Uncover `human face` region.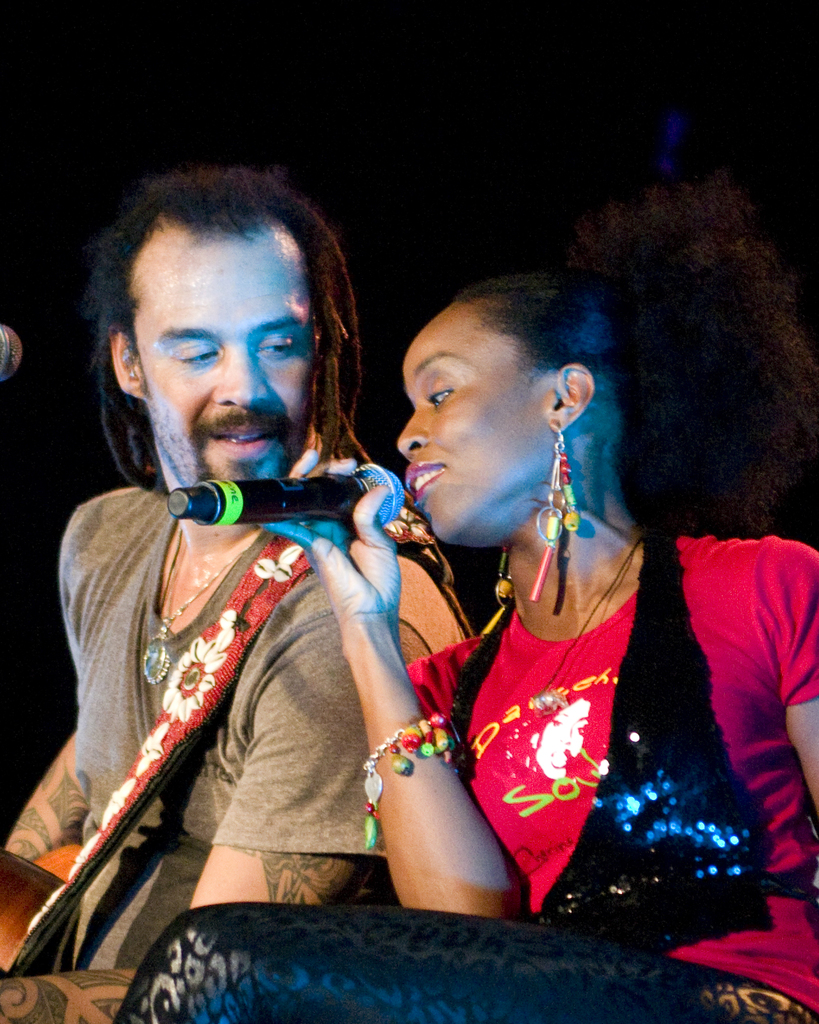
Uncovered: pyautogui.locateOnScreen(395, 304, 555, 543).
